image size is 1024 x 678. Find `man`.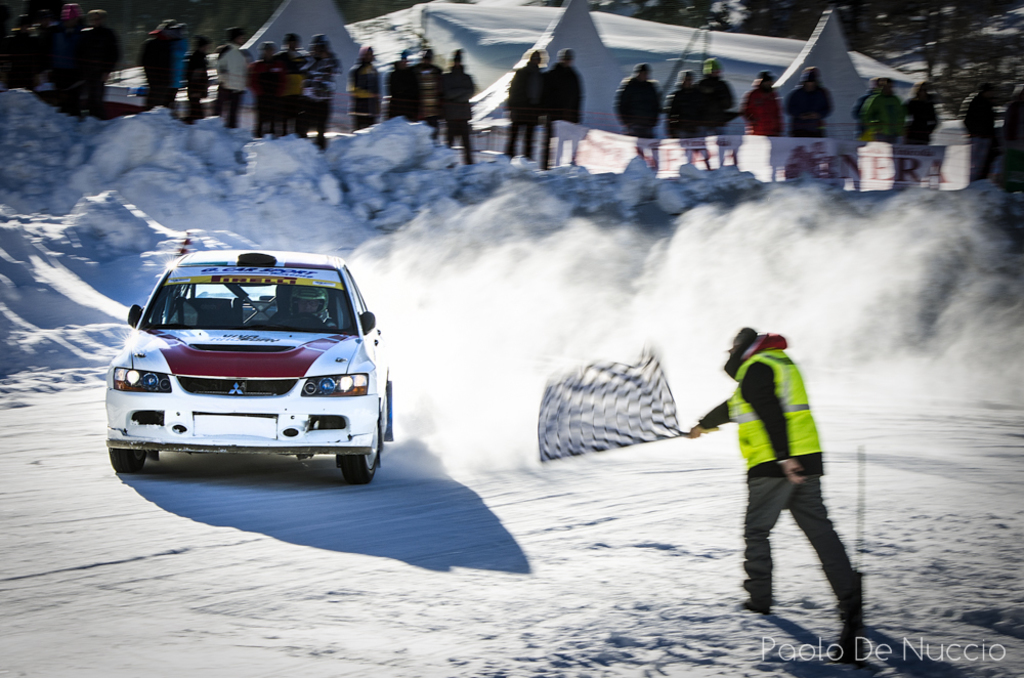
x1=853, y1=80, x2=874, y2=139.
